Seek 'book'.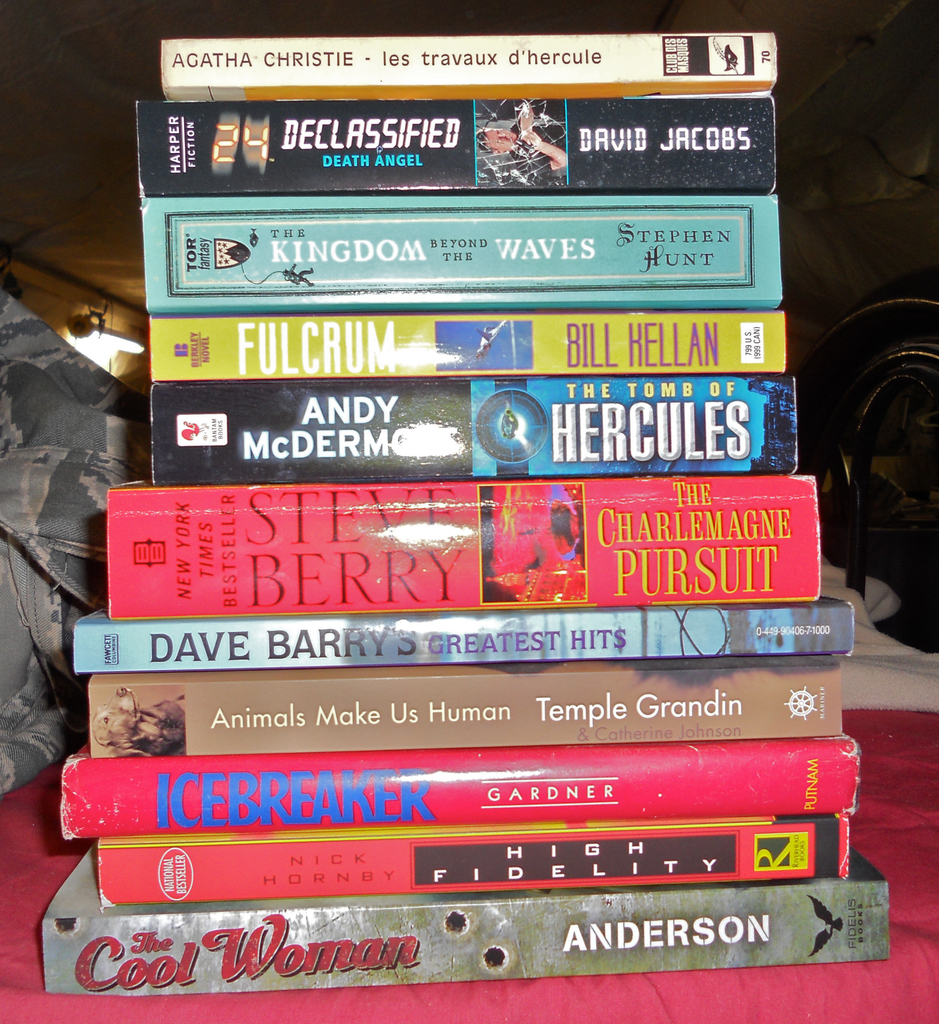
{"left": 143, "top": 196, "right": 787, "bottom": 310}.
